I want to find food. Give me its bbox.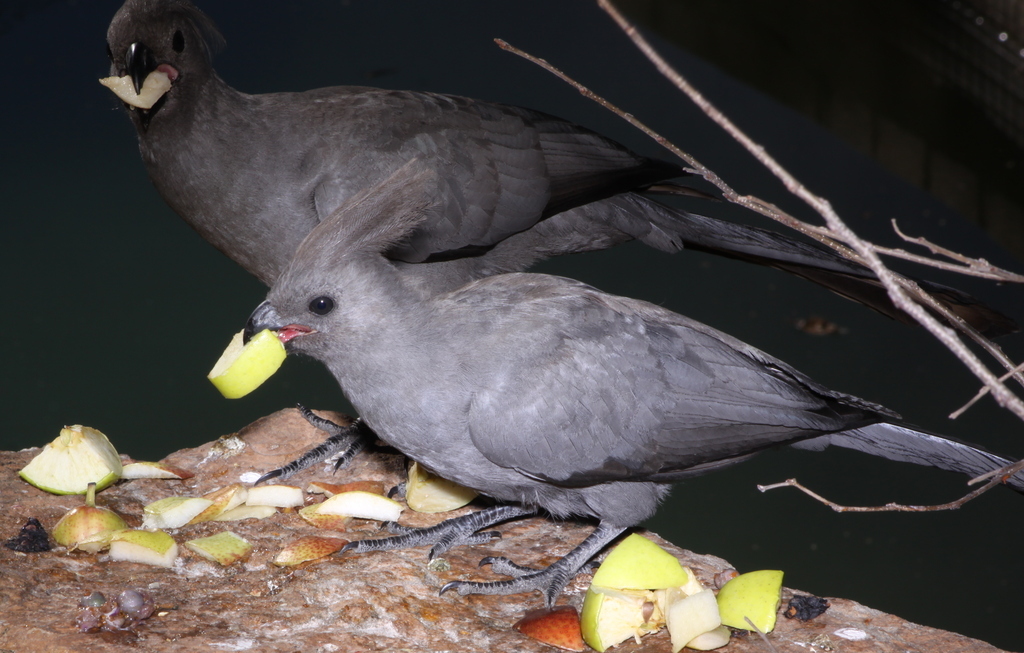
bbox=[207, 321, 288, 396].
